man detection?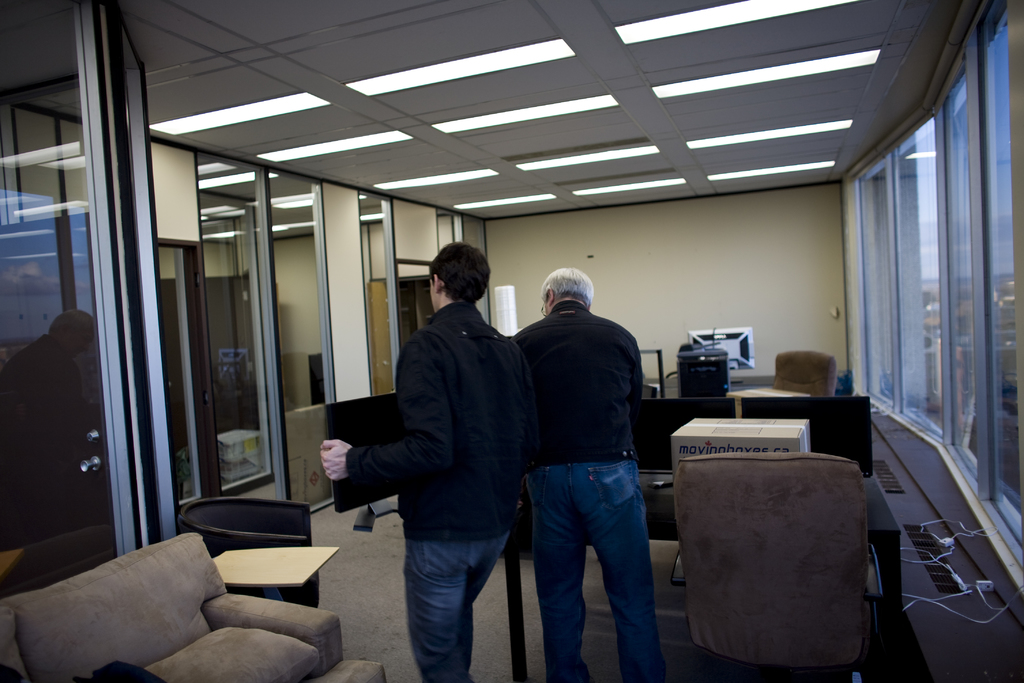
x1=343, y1=236, x2=550, y2=674
